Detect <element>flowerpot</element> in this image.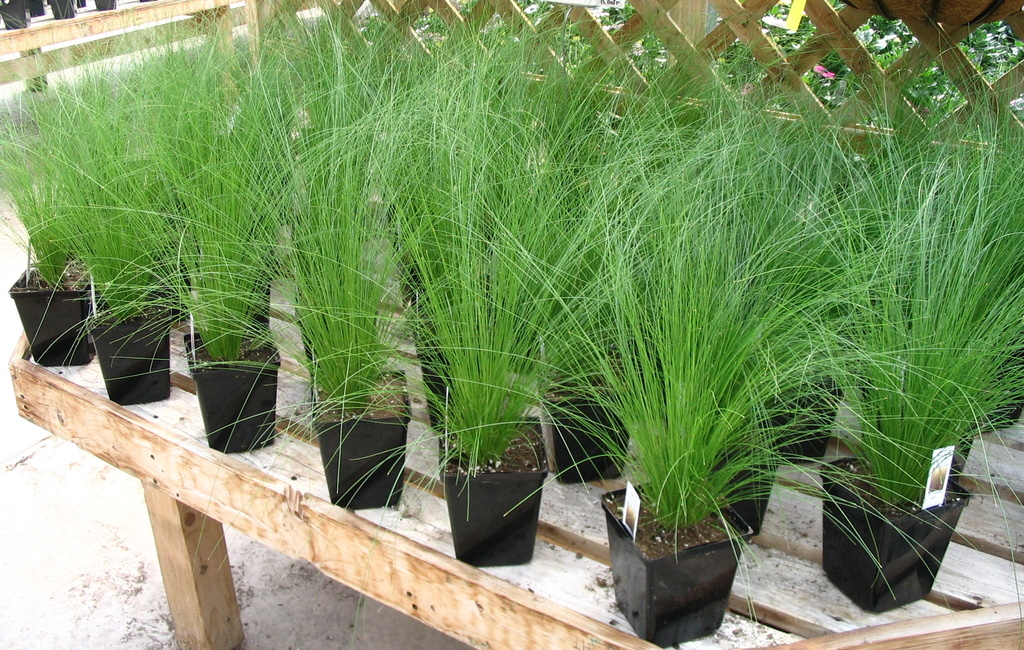
Detection: 395:256:431:305.
